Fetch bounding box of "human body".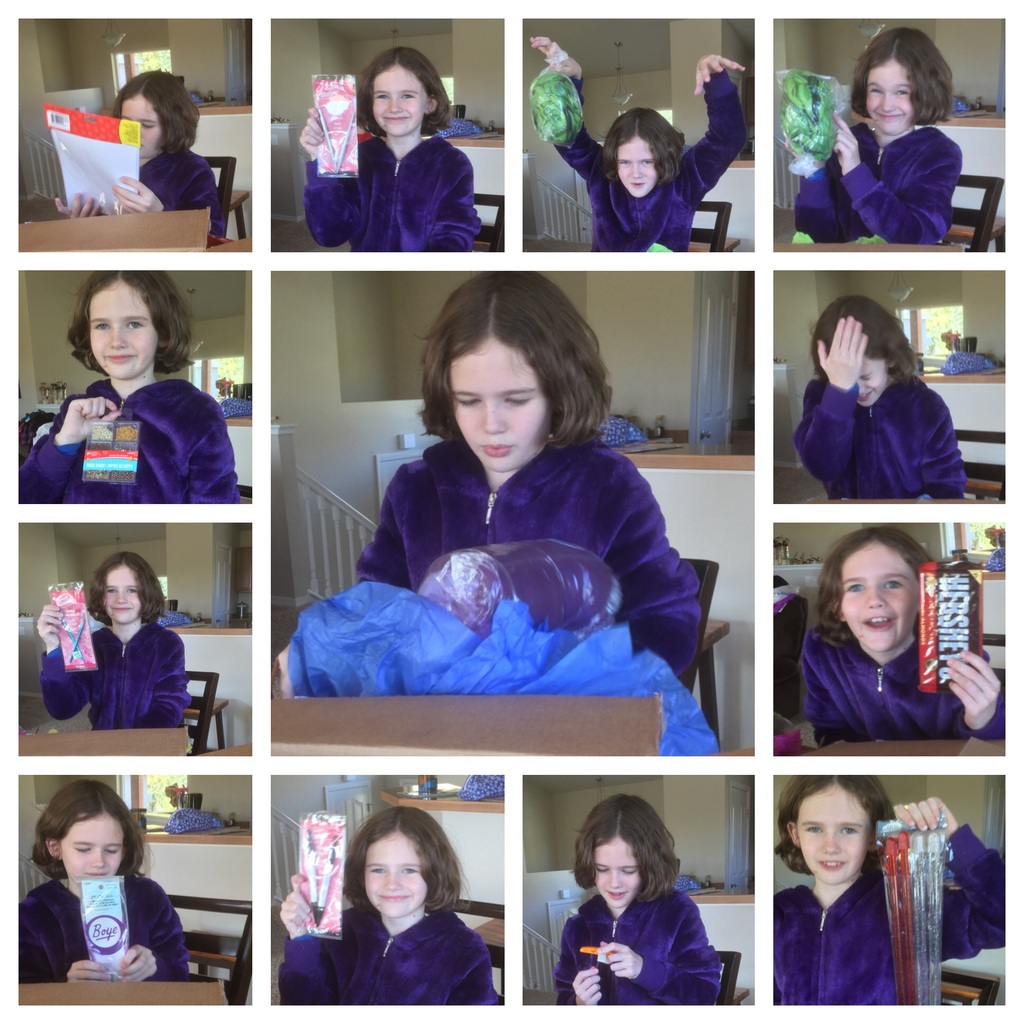
Bbox: left=791, top=518, right=1005, bottom=744.
